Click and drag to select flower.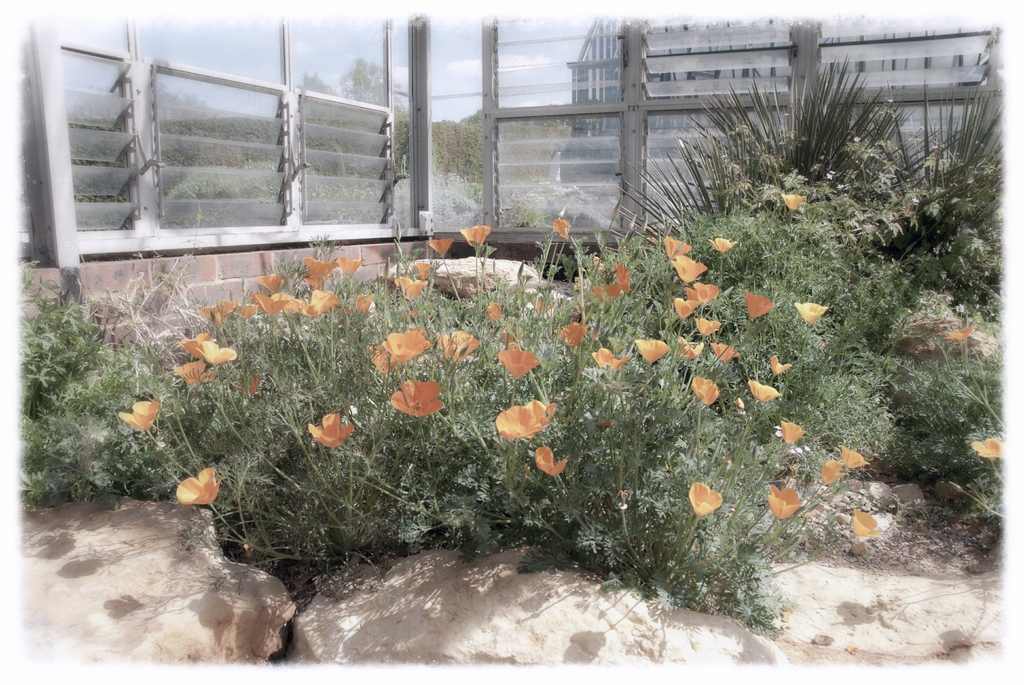
Selection: 706 344 743 357.
